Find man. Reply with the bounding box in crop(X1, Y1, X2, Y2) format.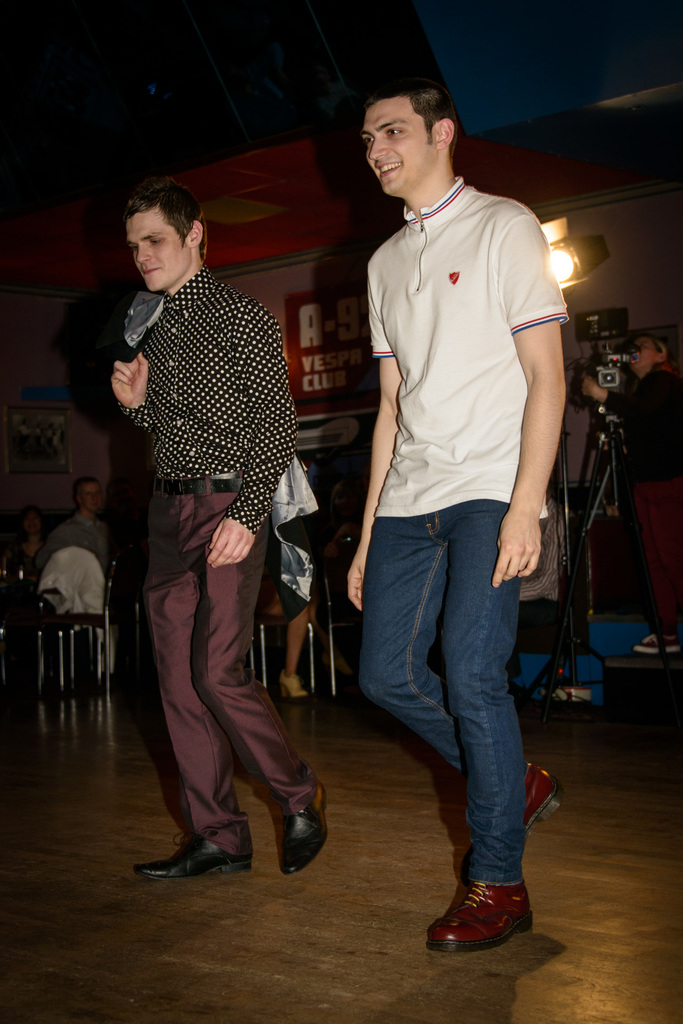
crop(578, 332, 682, 653).
